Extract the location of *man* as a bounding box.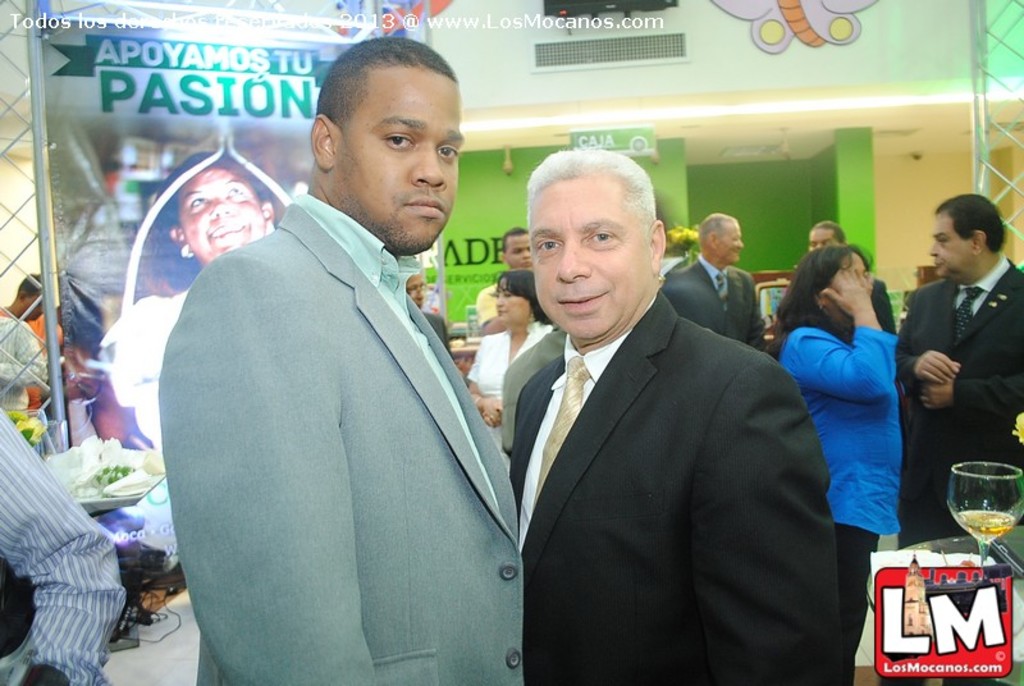
475, 146, 838, 677.
